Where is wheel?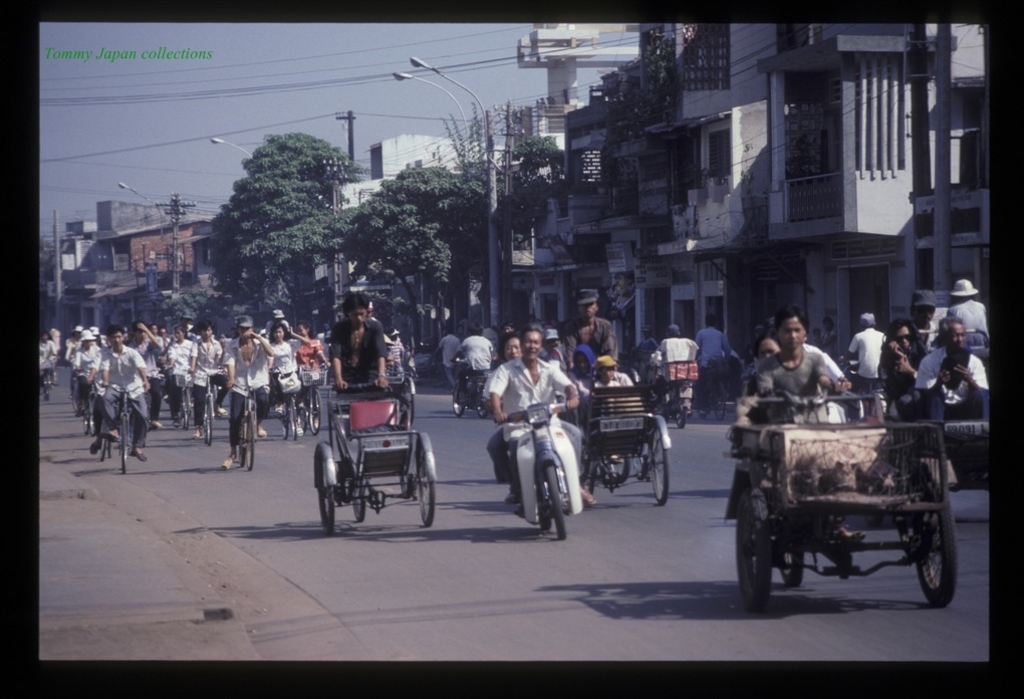
[x1=398, y1=379, x2=414, y2=420].
